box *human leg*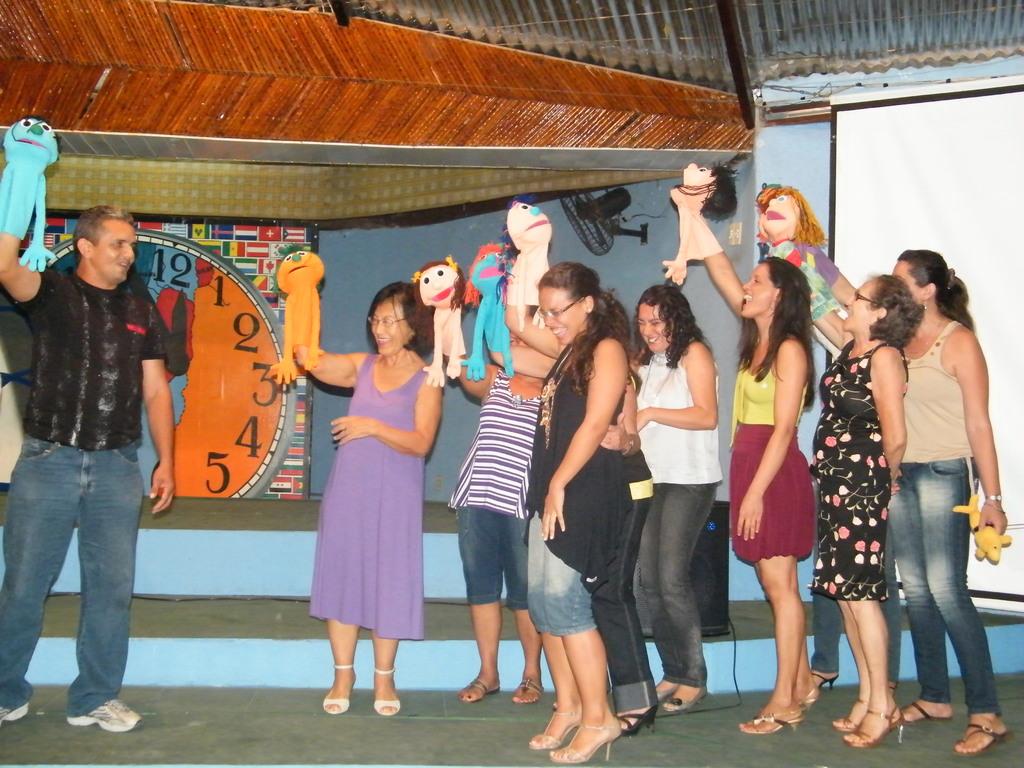
detection(65, 453, 144, 730)
